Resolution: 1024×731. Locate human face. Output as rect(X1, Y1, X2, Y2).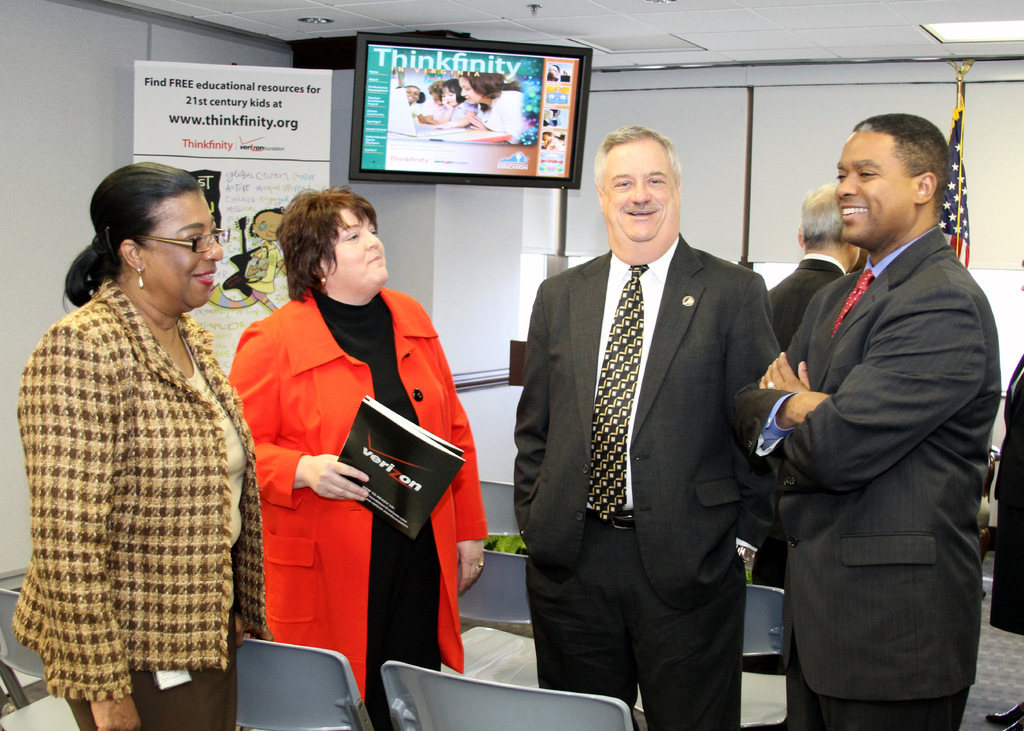
rect(140, 189, 224, 307).
